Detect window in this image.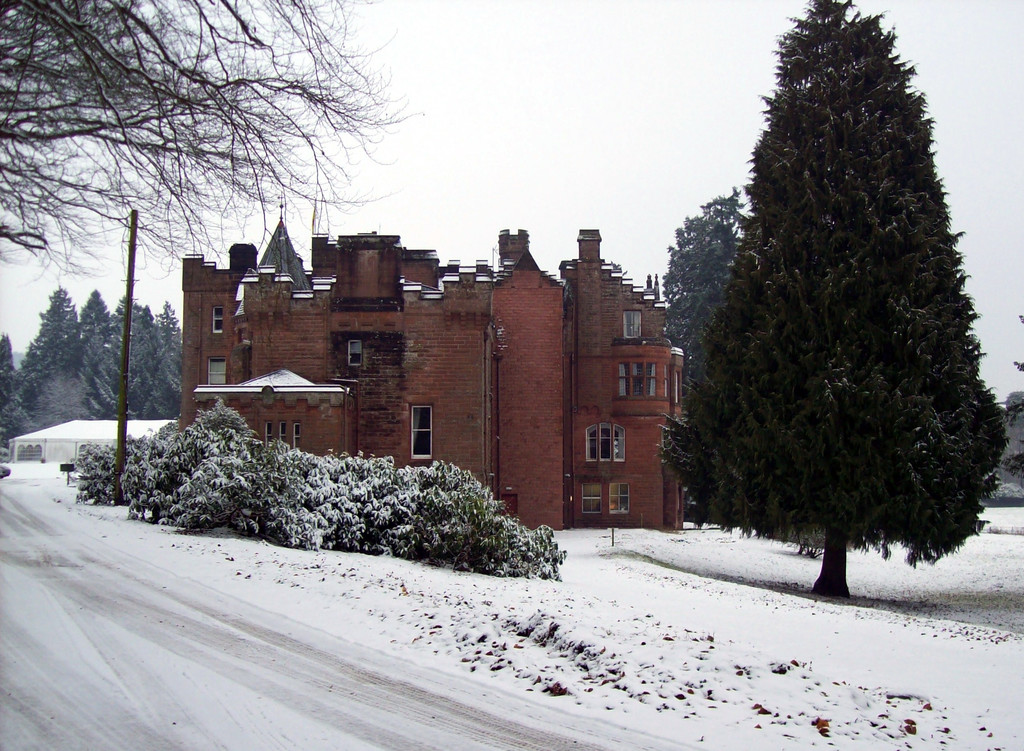
Detection: [left=609, top=480, right=632, bottom=517].
